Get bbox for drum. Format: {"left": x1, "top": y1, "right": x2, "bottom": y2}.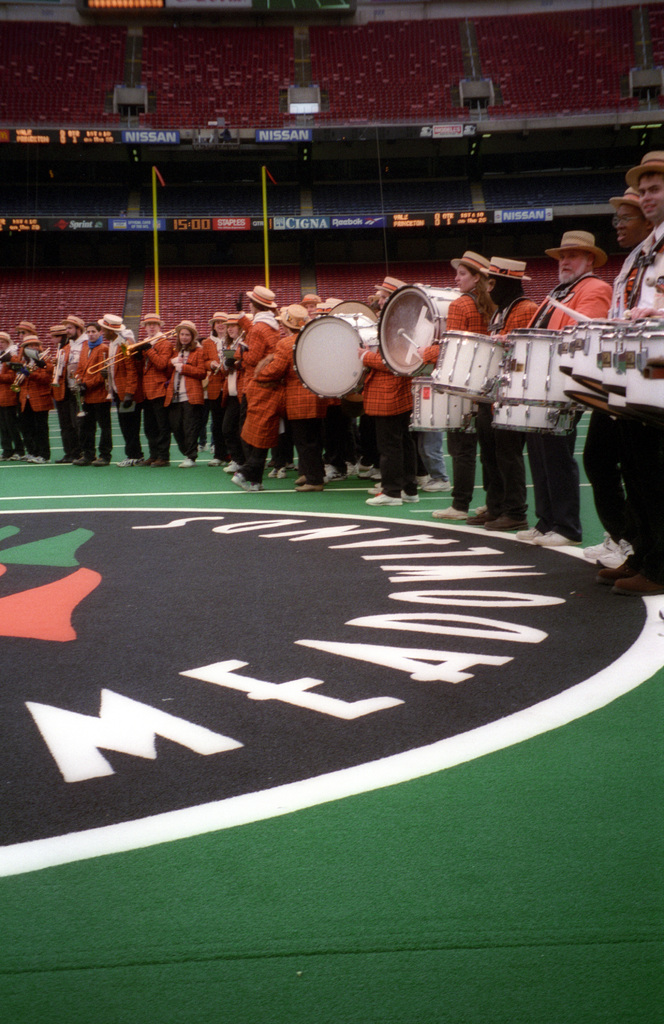
{"left": 410, "top": 379, "right": 478, "bottom": 431}.
